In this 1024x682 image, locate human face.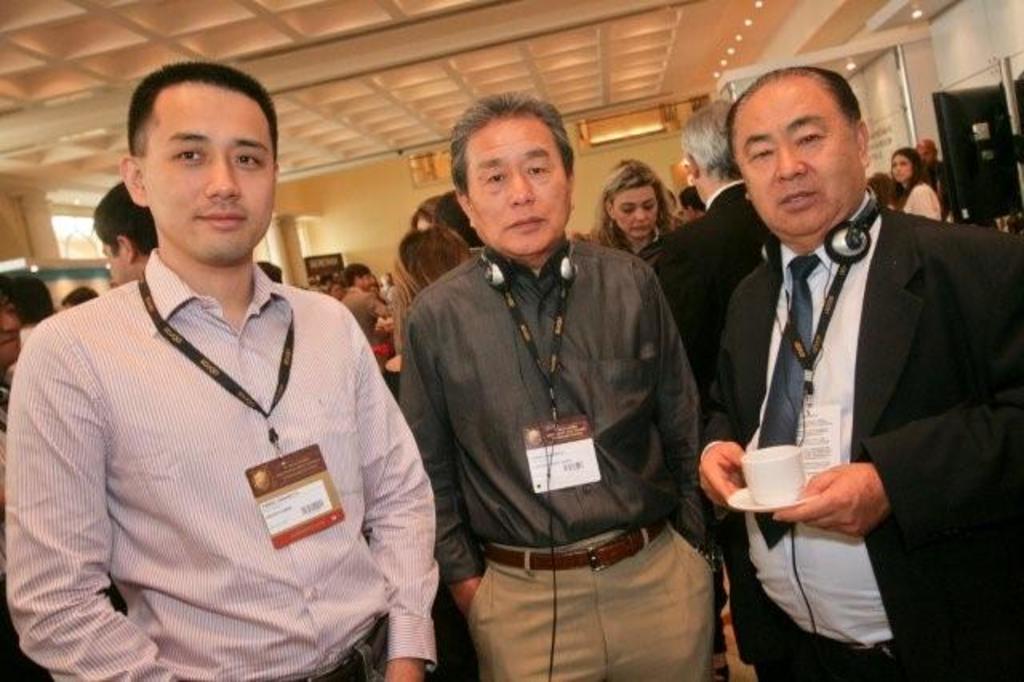
Bounding box: left=894, top=160, right=915, bottom=183.
